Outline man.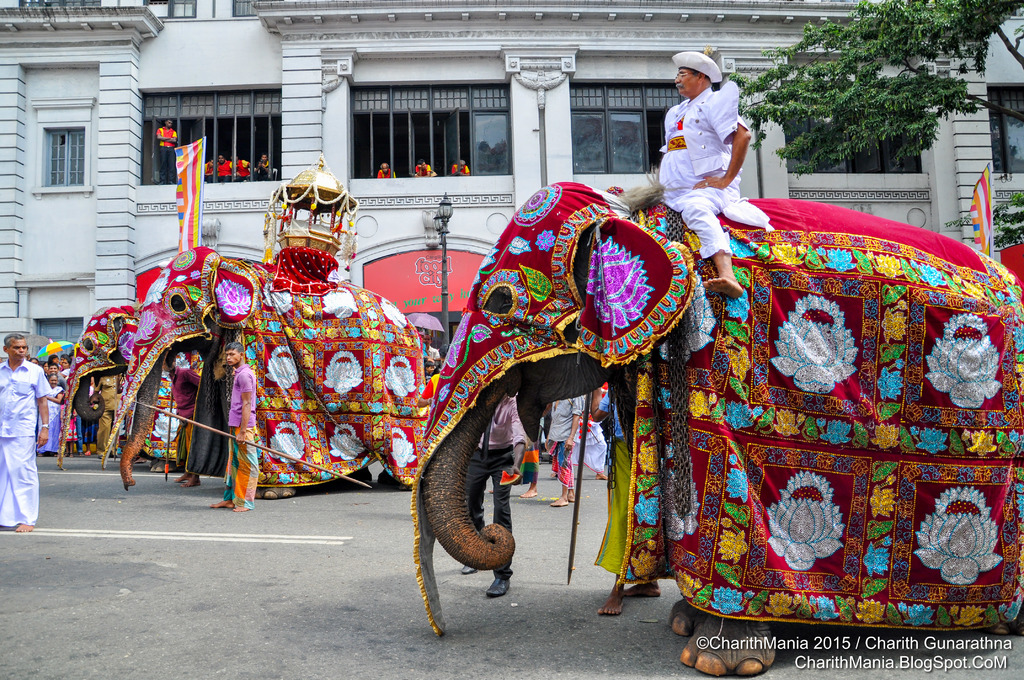
Outline: l=450, t=158, r=470, b=176.
